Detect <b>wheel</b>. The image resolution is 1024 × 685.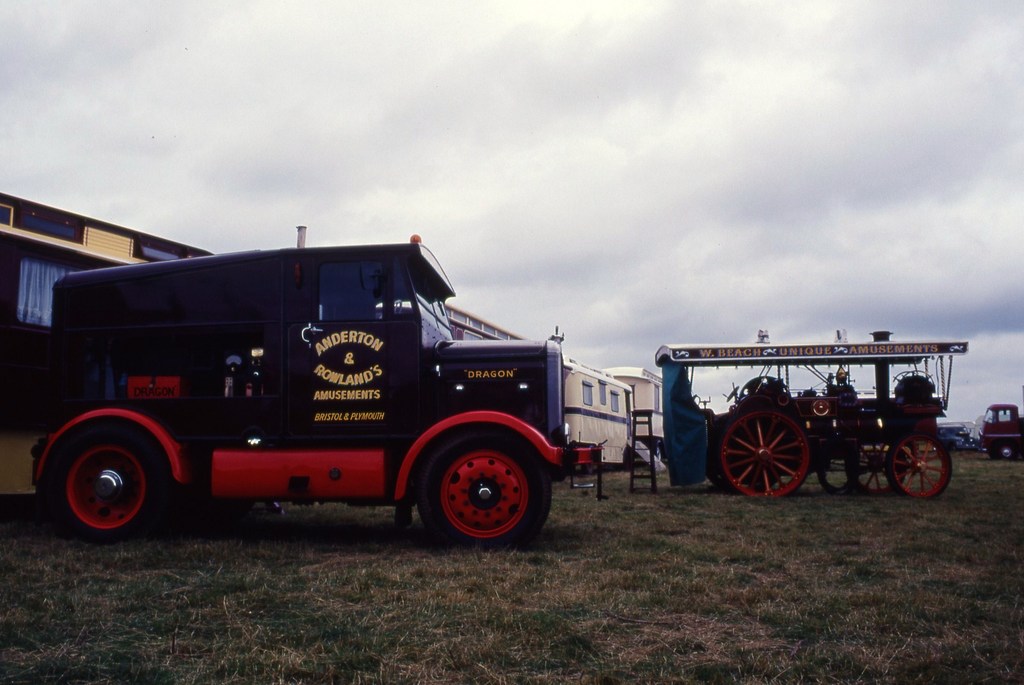
Rect(729, 409, 823, 493).
